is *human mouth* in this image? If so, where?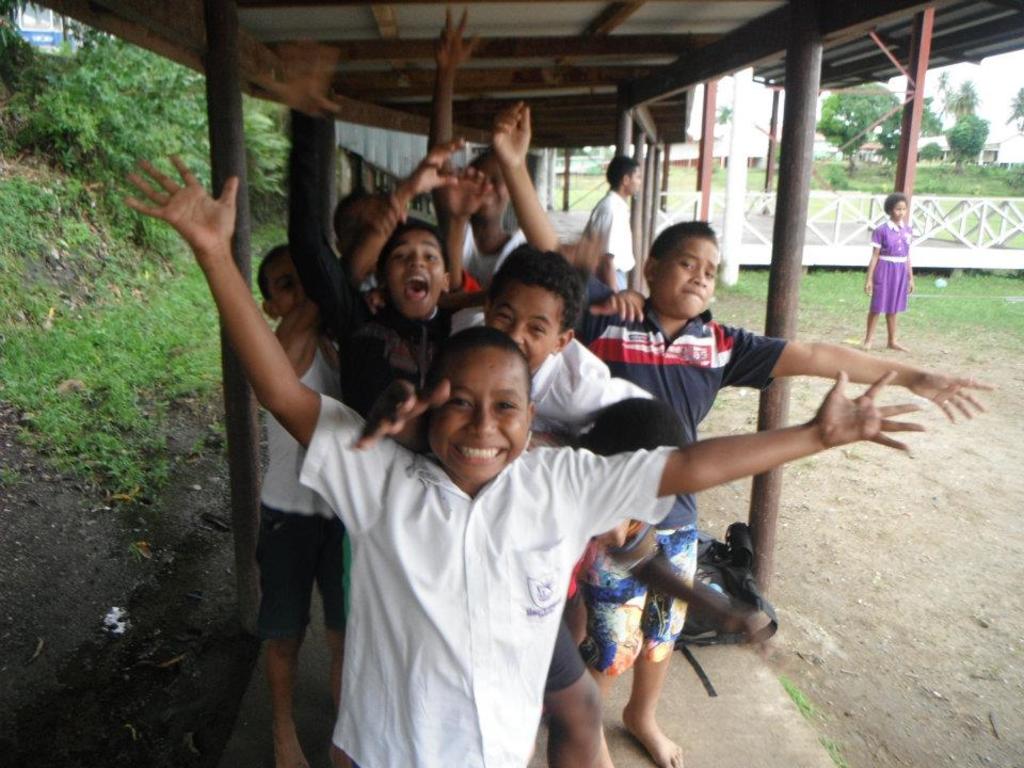
Yes, at [left=402, top=273, right=430, bottom=301].
